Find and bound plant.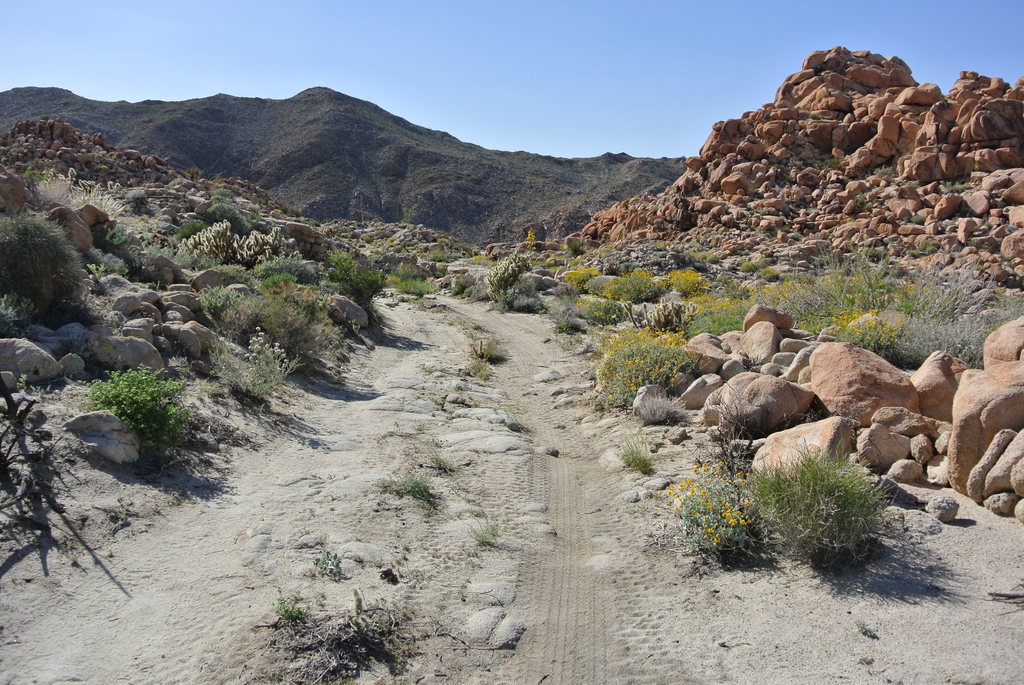
Bound: <bbox>205, 321, 300, 402</bbox>.
